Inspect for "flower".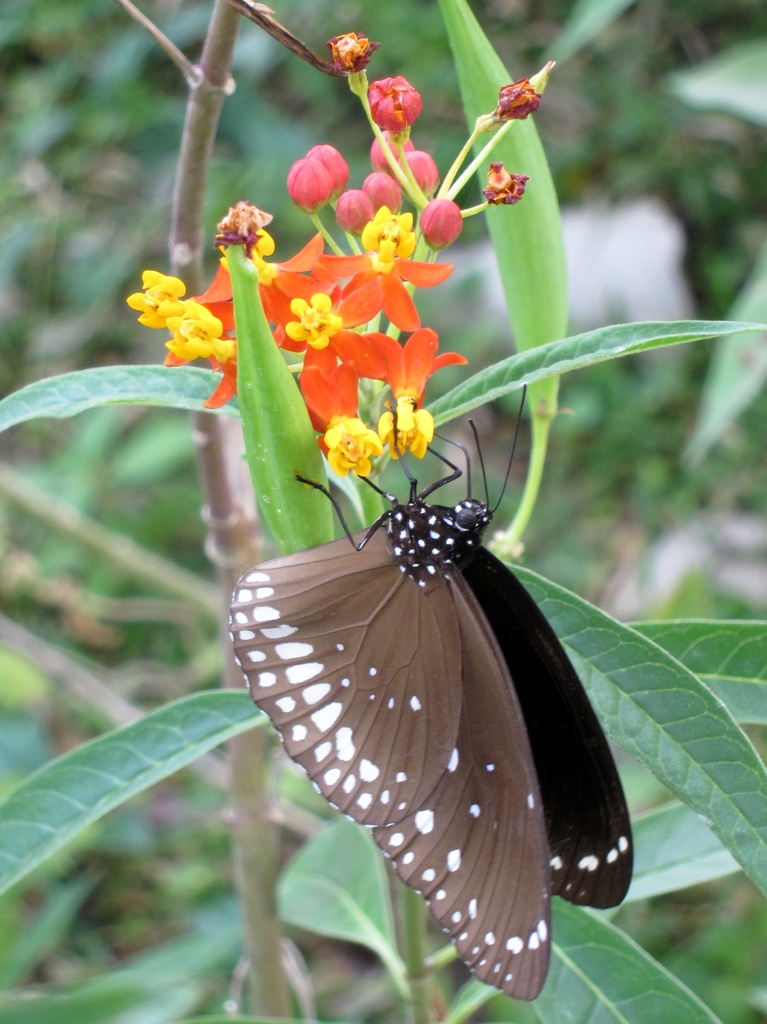
Inspection: x1=114, y1=250, x2=220, y2=345.
